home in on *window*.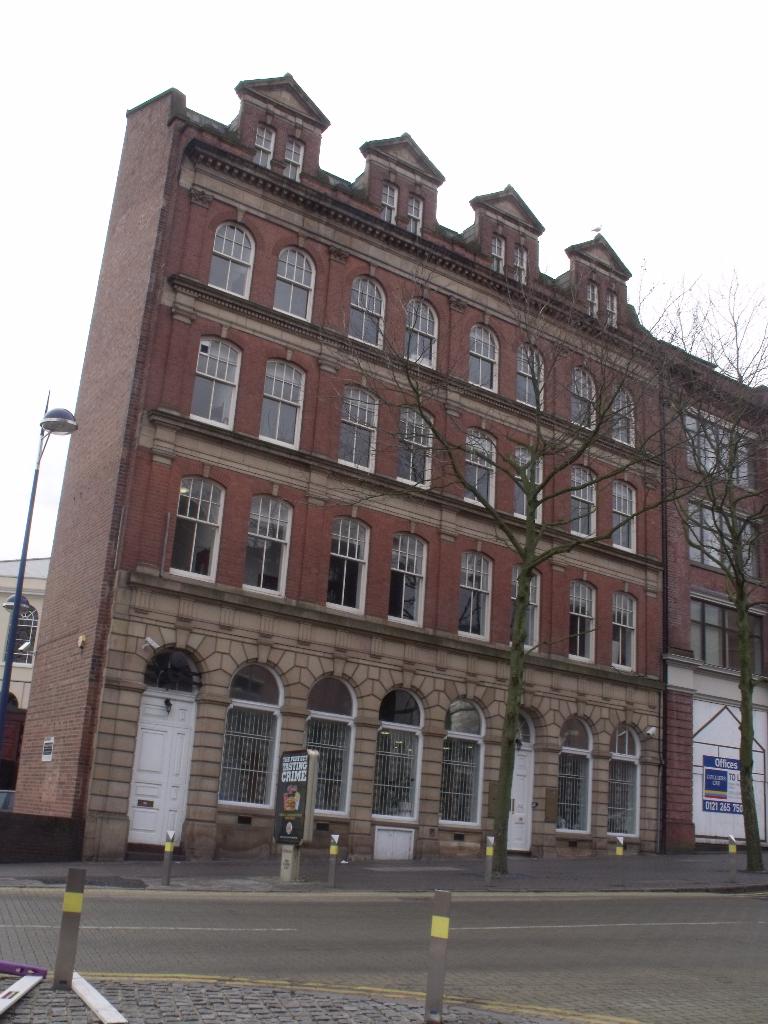
Homed in at BBox(613, 591, 639, 669).
